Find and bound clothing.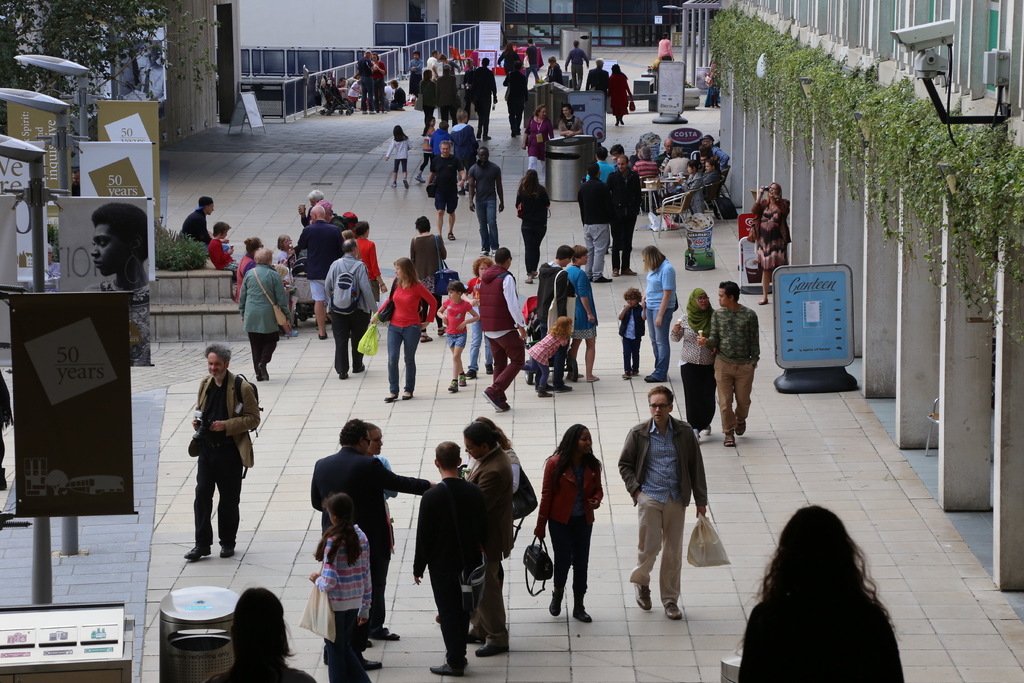
Bound: Rect(609, 70, 631, 123).
